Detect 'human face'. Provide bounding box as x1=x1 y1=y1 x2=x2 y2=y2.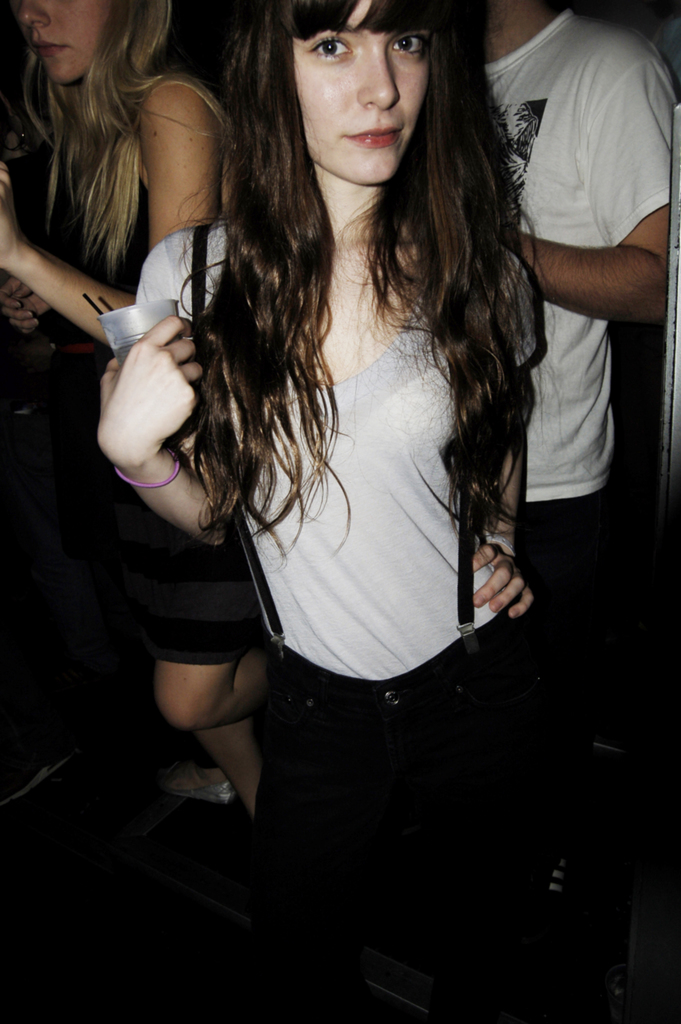
x1=10 y1=0 x2=101 y2=82.
